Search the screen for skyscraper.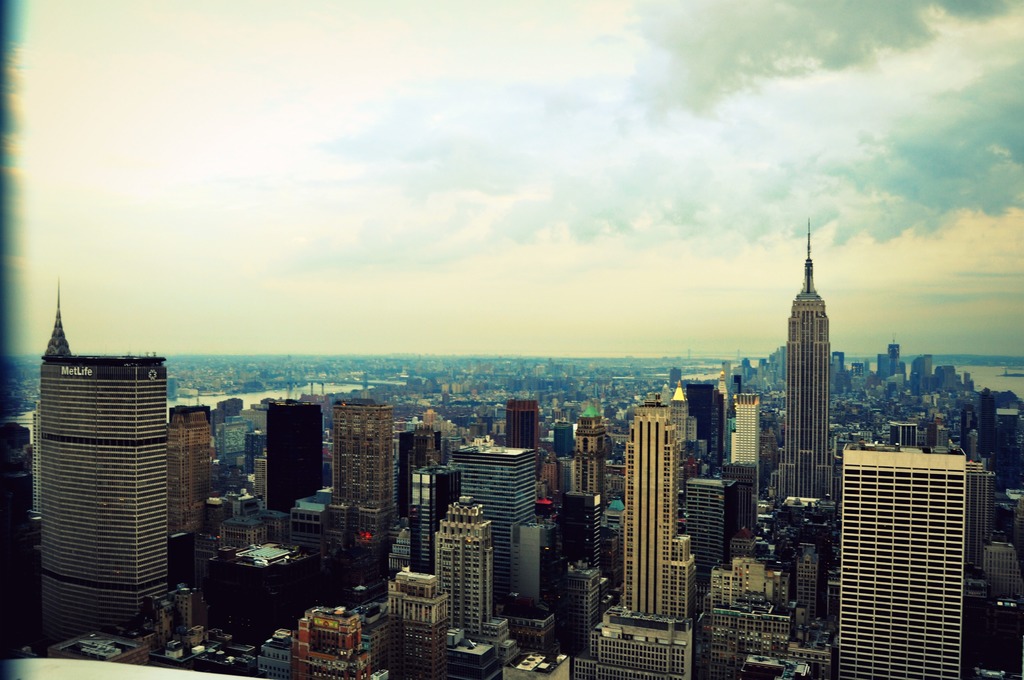
Found at <bbox>730, 394, 756, 504</bbox>.
